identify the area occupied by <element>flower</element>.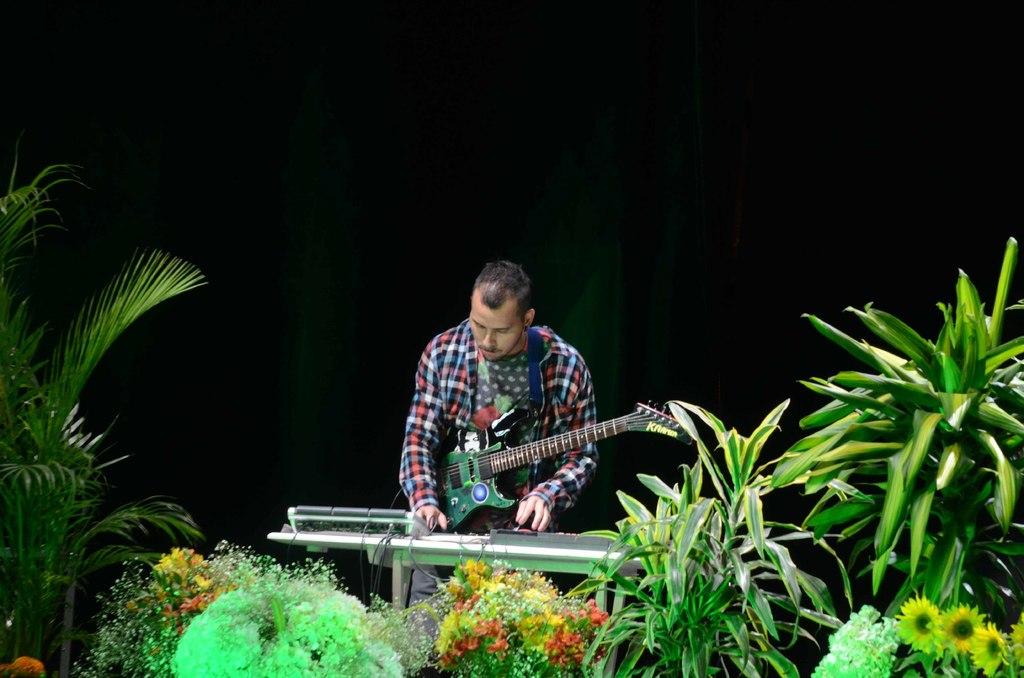
Area: 966,626,1003,677.
